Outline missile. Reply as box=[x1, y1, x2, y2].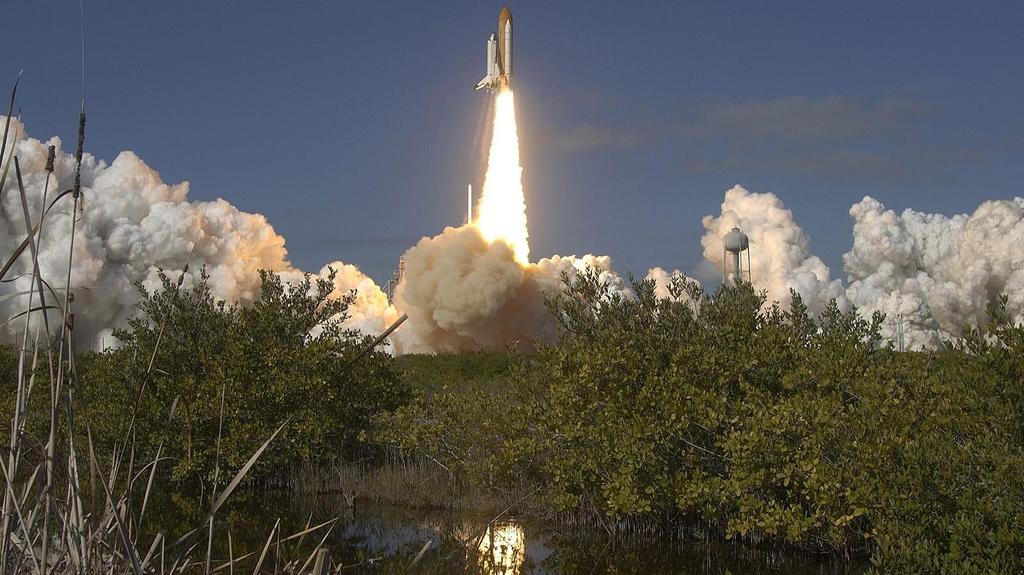
box=[475, 29, 509, 92].
